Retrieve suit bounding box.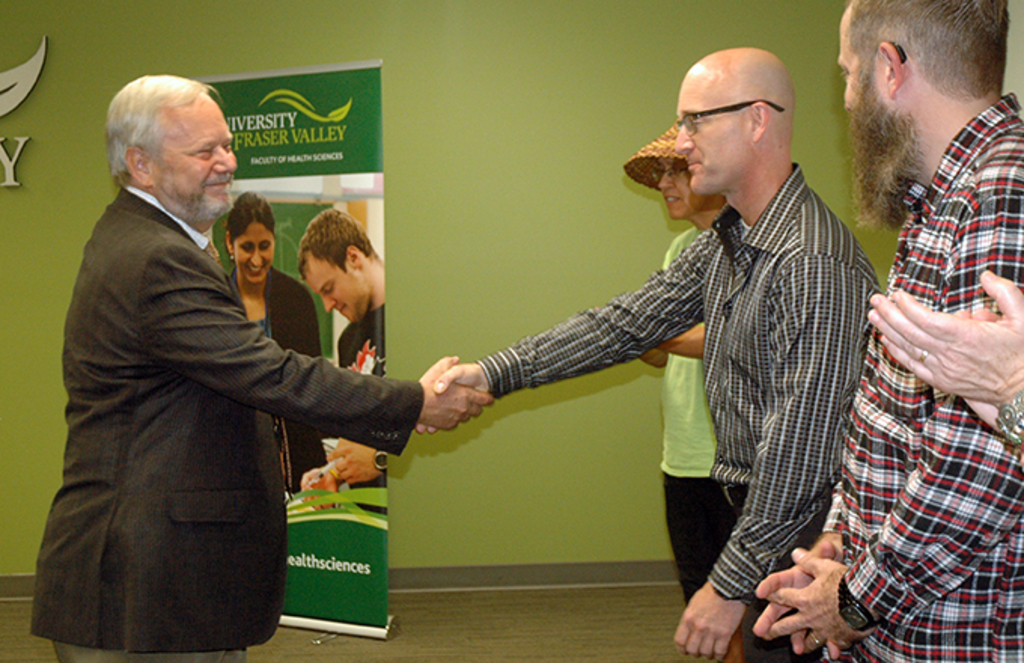
Bounding box: 233,268,330,488.
